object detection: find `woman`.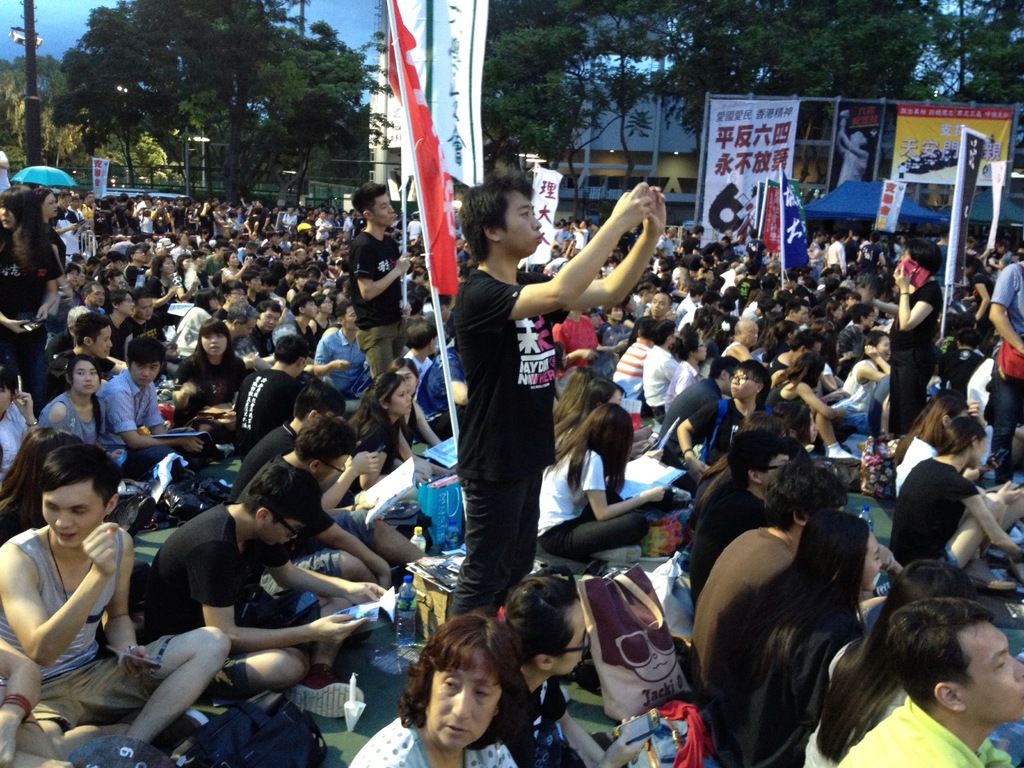
BBox(532, 399, 669, 557).
